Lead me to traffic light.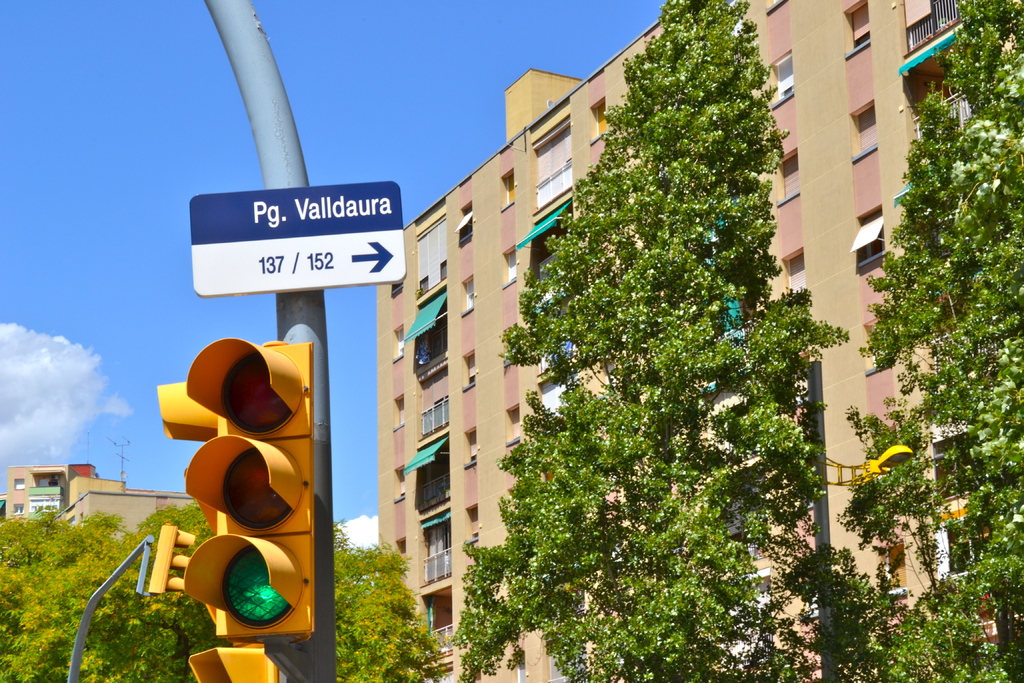
Lead to 149, 519, 199, 598.
